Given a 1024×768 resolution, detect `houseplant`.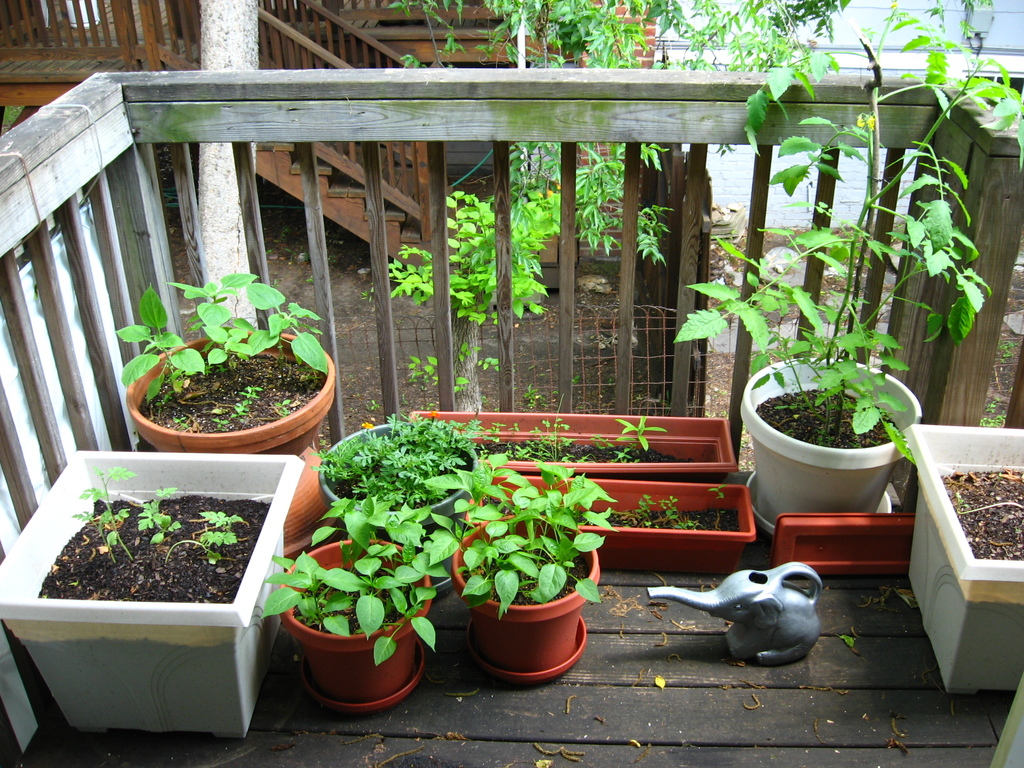
detection(113, 264, 338, 553).
